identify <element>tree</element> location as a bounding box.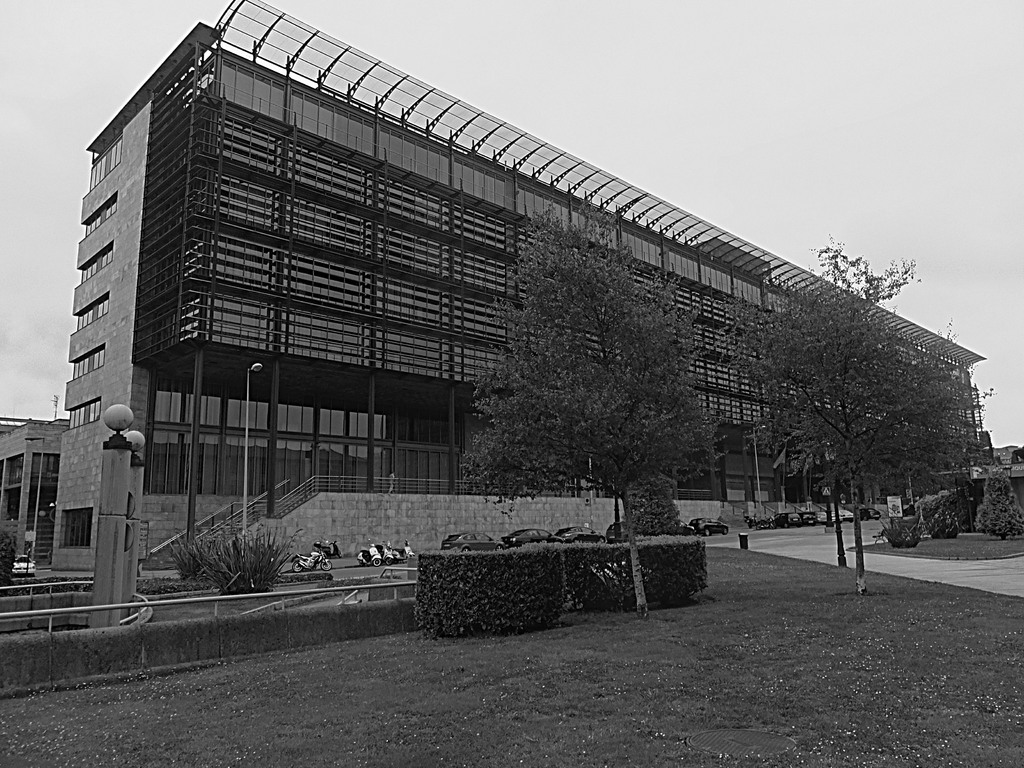
BBox(452, 184, 728, 622).
